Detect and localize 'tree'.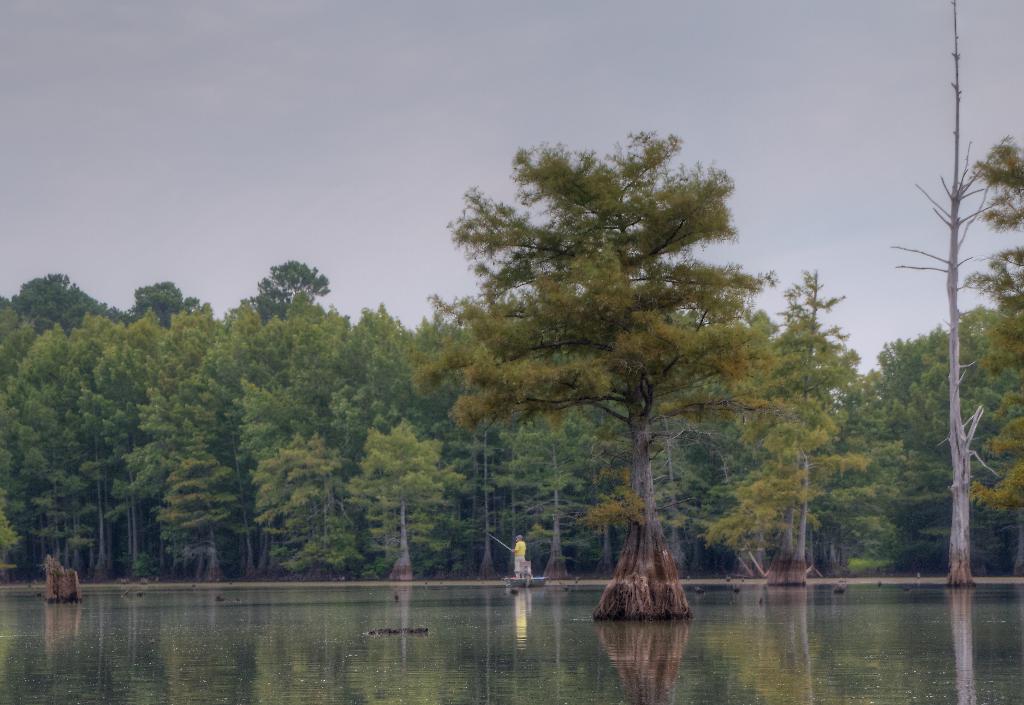
Localized at x1=959 y1=136 x2=1023 y2=575.
